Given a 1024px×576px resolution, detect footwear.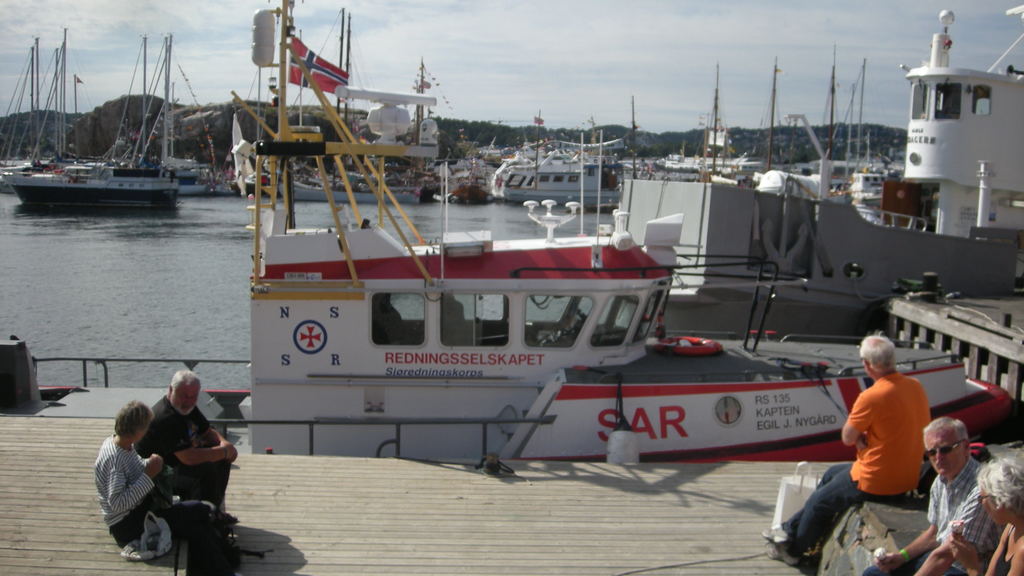
box(218, 512, 239, 521).
